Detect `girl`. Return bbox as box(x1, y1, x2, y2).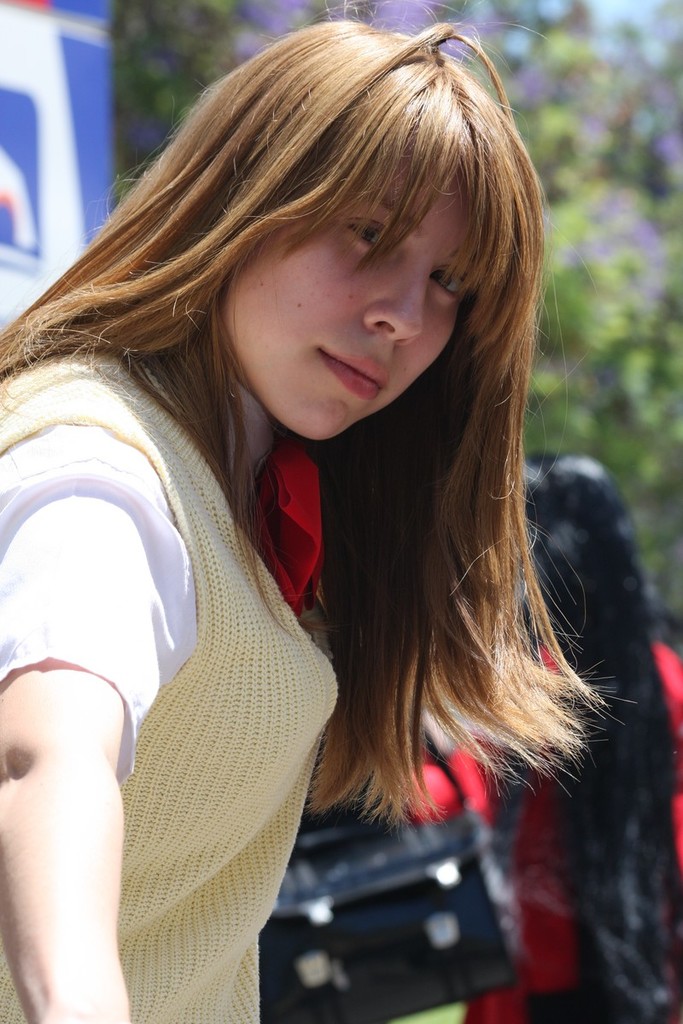
box(0, 3, 629, 1023).
